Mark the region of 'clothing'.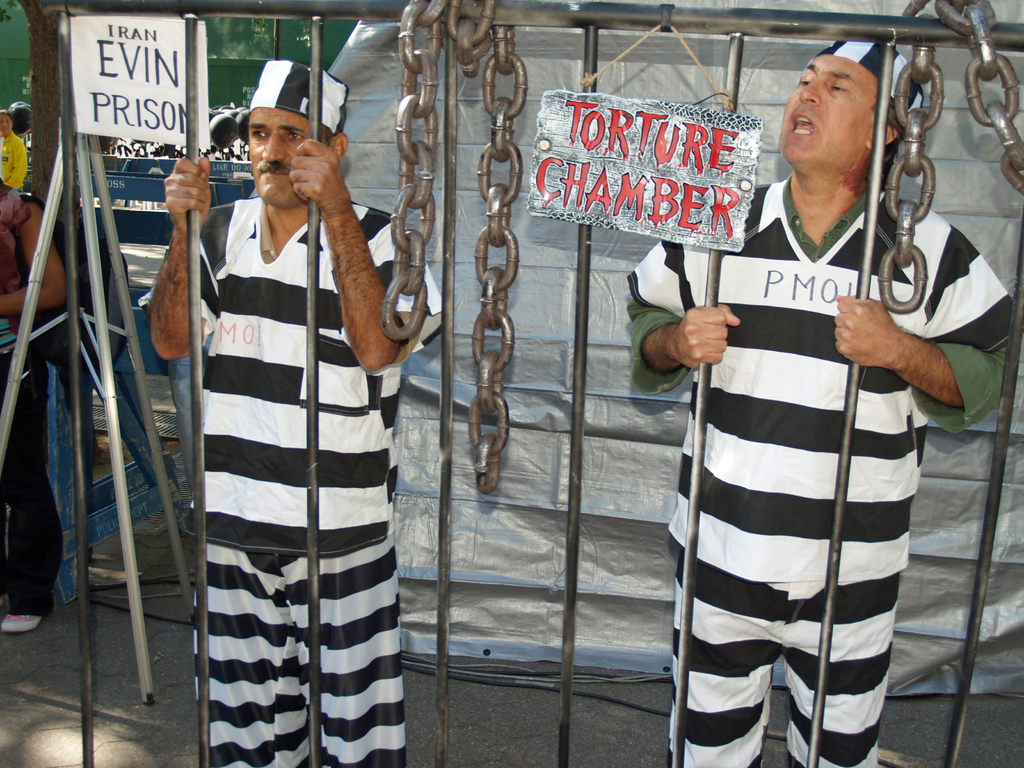
Region: left=193, top=189, right=446, bottom=767.
